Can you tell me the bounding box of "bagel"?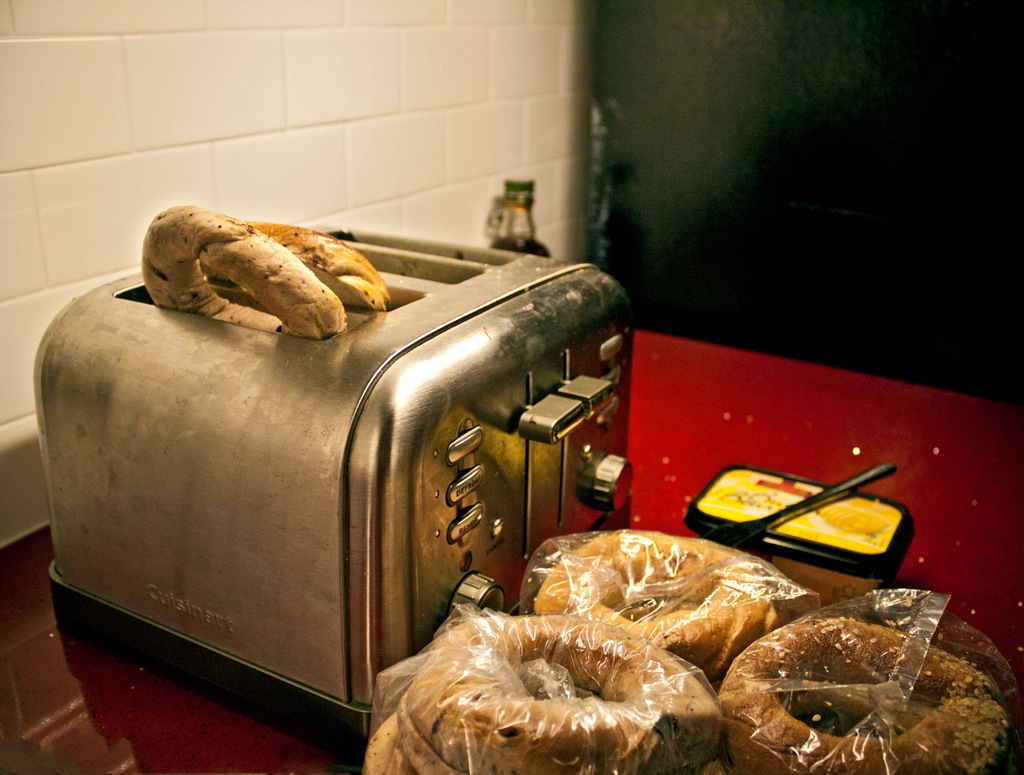
(533, 526, 780, 685).
